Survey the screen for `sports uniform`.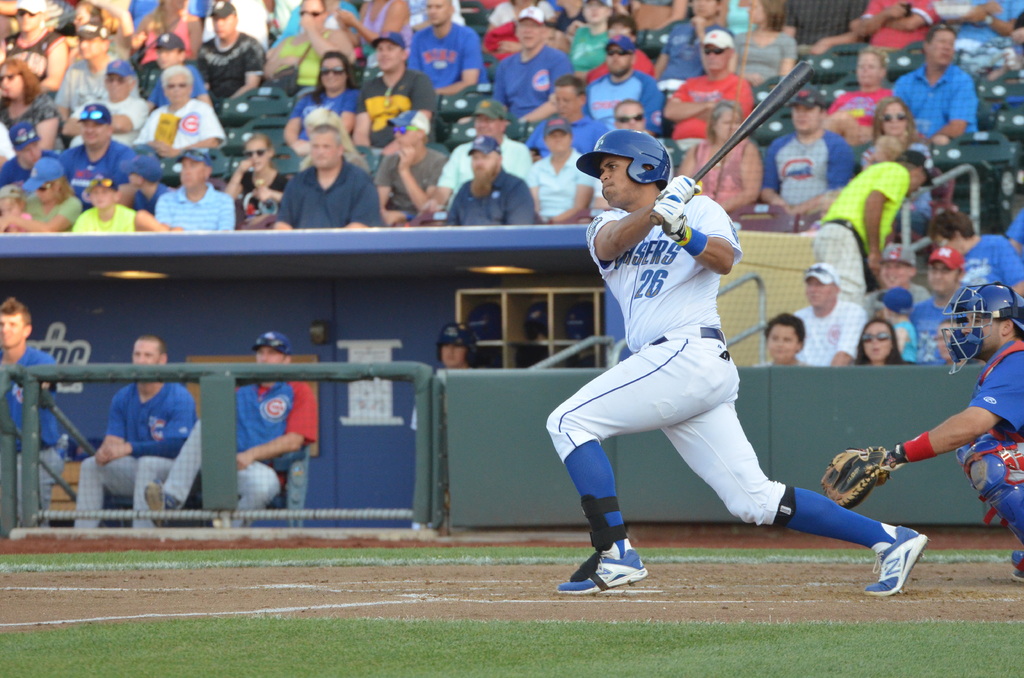
Survey found: 959,341,1023,567.
